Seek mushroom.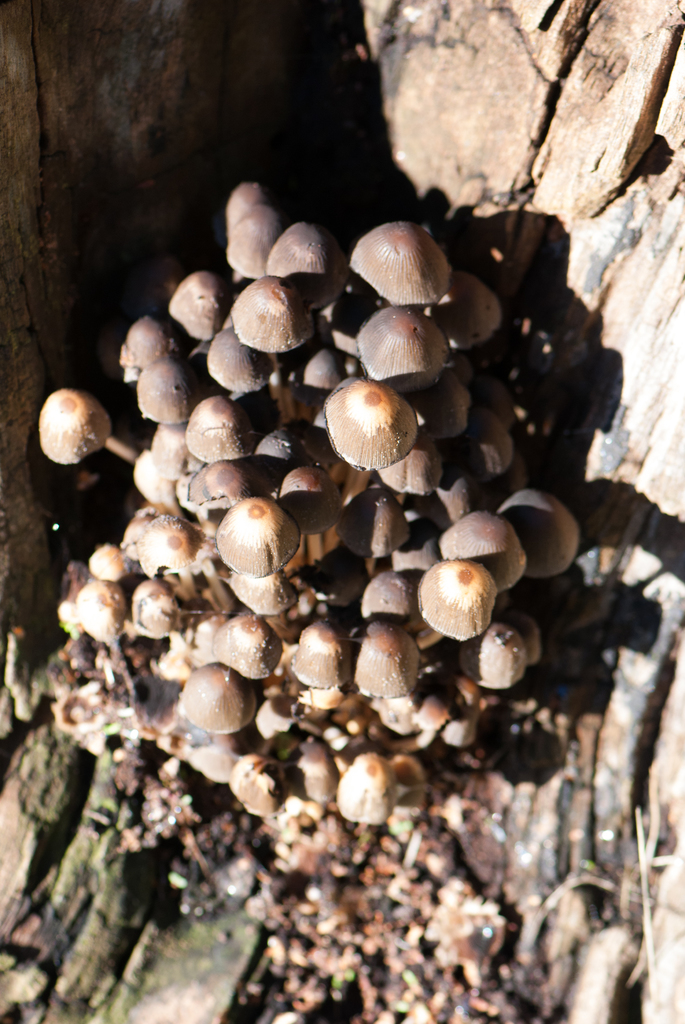
177,664,260,735.
